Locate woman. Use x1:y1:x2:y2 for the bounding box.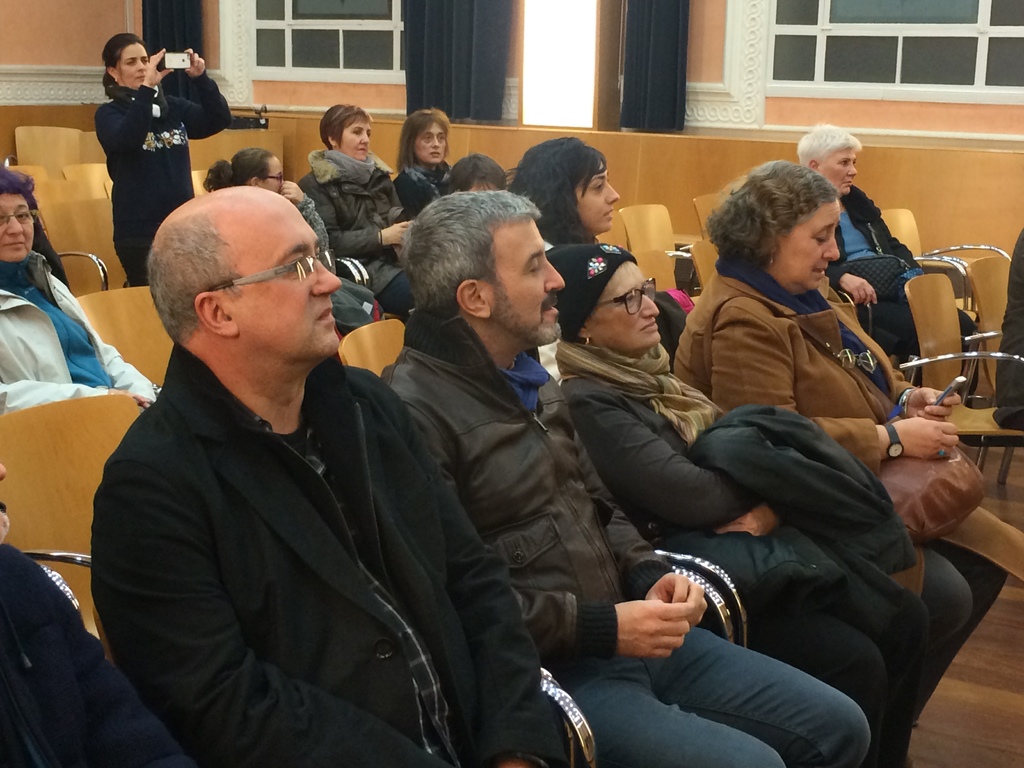
204:140:376:329.
